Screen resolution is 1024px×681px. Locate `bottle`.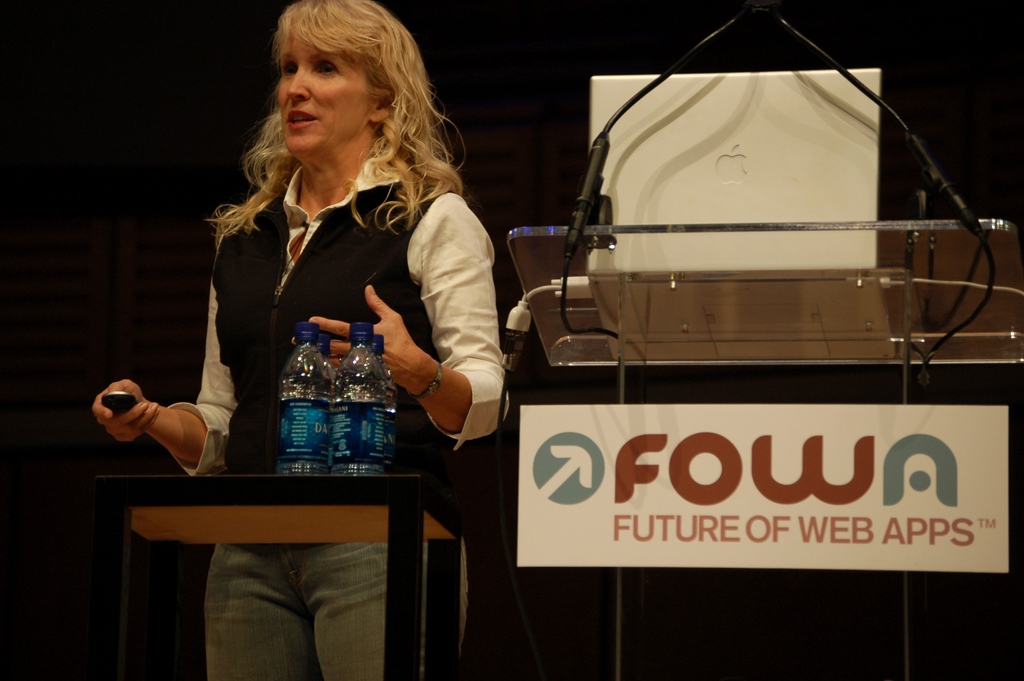
{"x1": 282, "y1": 321, "x2": 335, "y2": 472}.
